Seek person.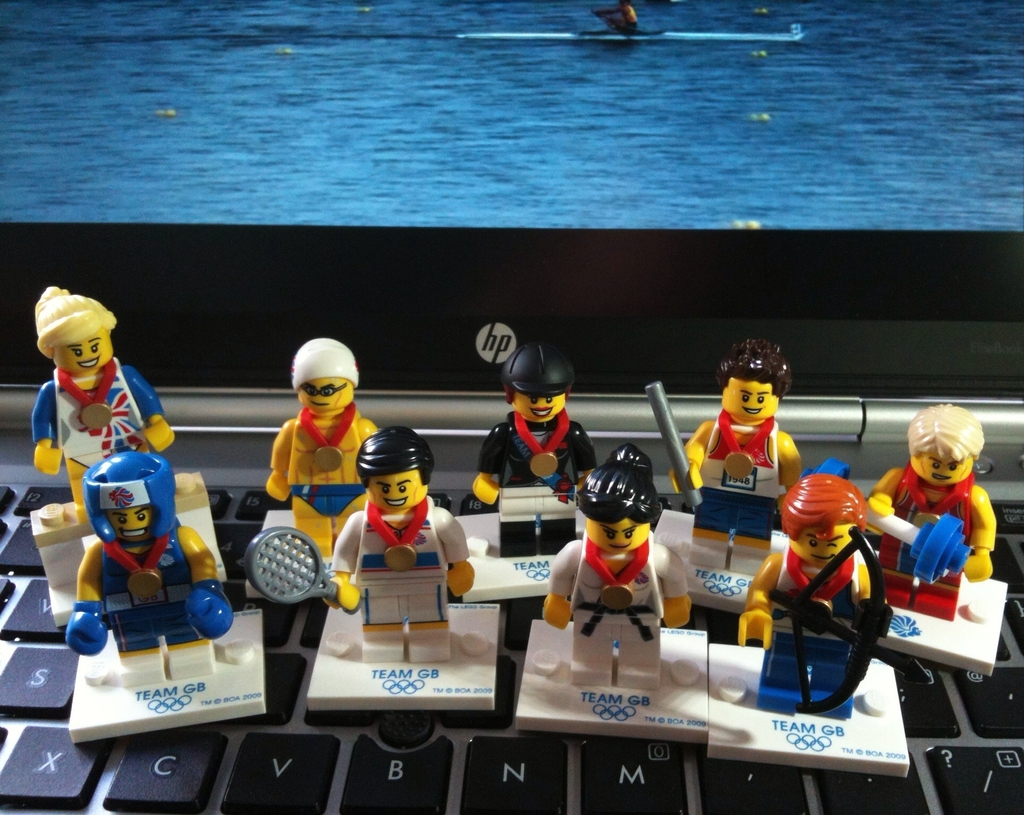
[left=328, top=423, right=474, bottom=665].
